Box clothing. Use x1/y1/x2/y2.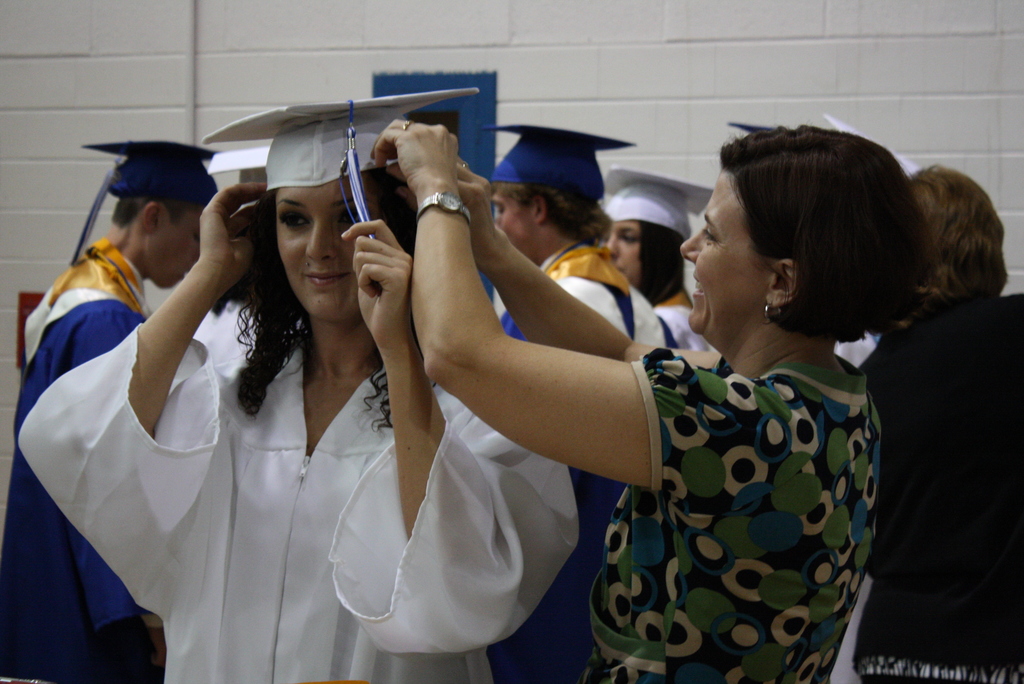
856/296/1022/683.
